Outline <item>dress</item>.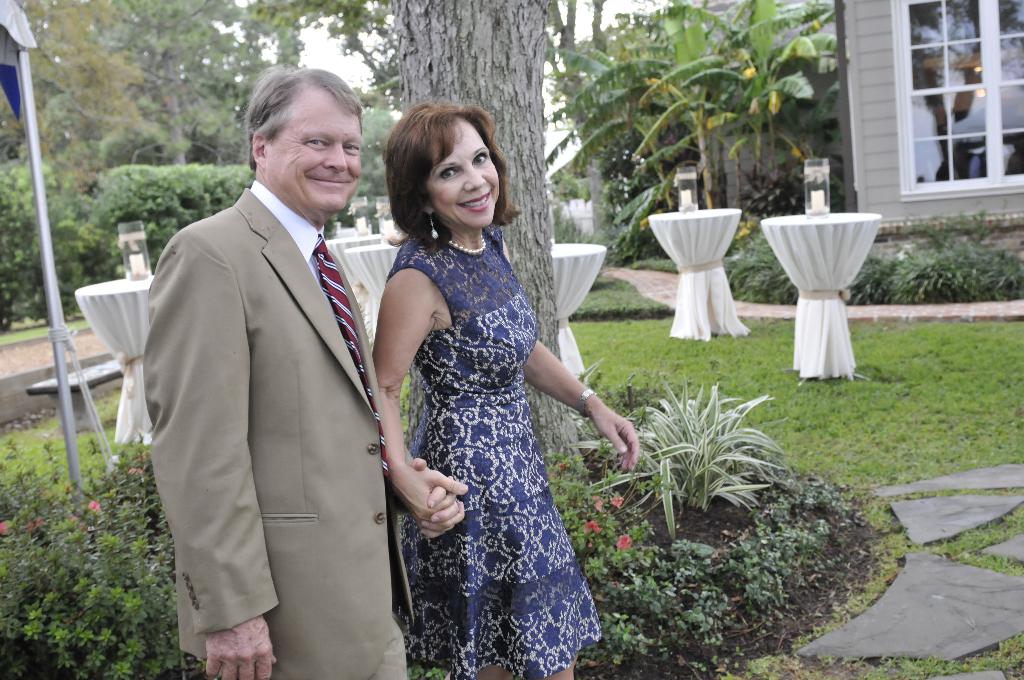
Outline: bbox=[384, 237, 598, 679].
